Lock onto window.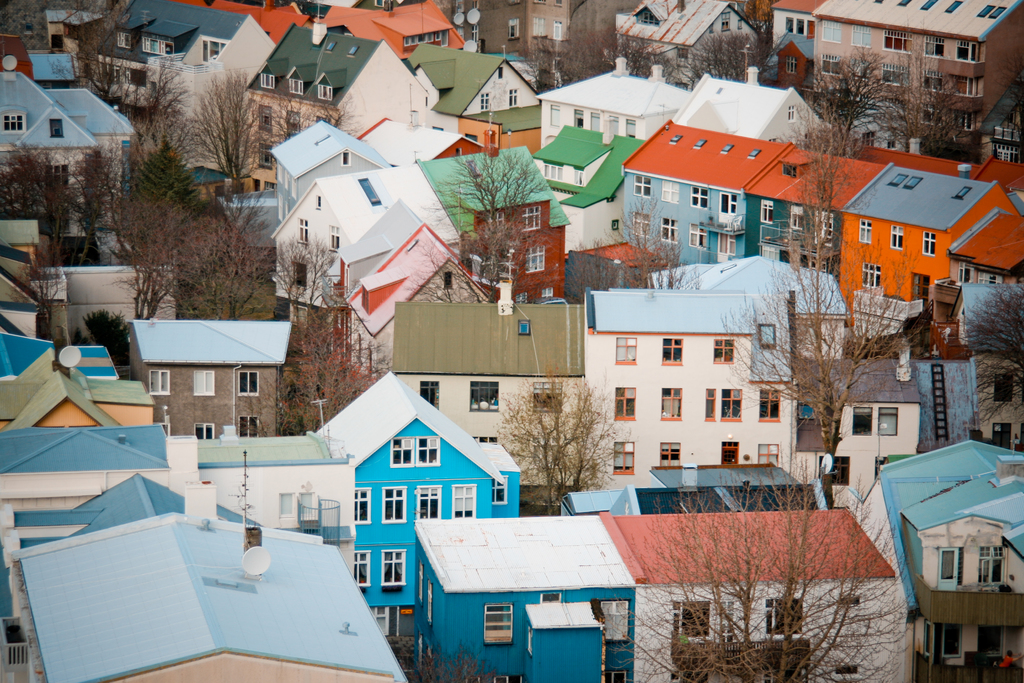
Locked: x1=605 y1=194 x2=616 y2=204.
